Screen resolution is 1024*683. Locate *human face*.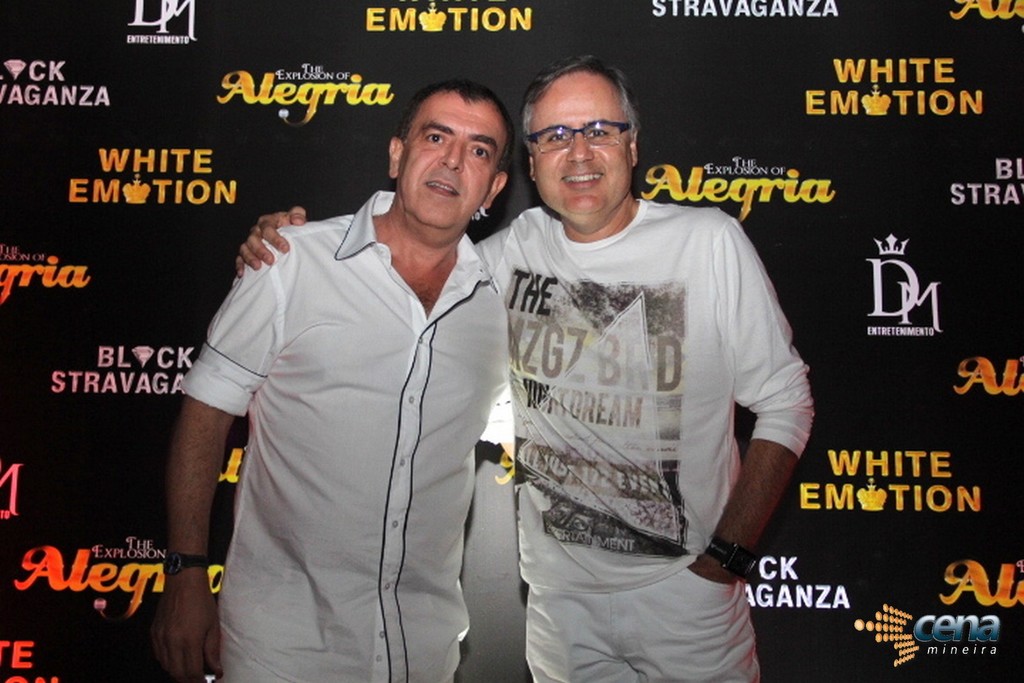
pyautogui.locateOnScreen(402, 92, 504, 234).
